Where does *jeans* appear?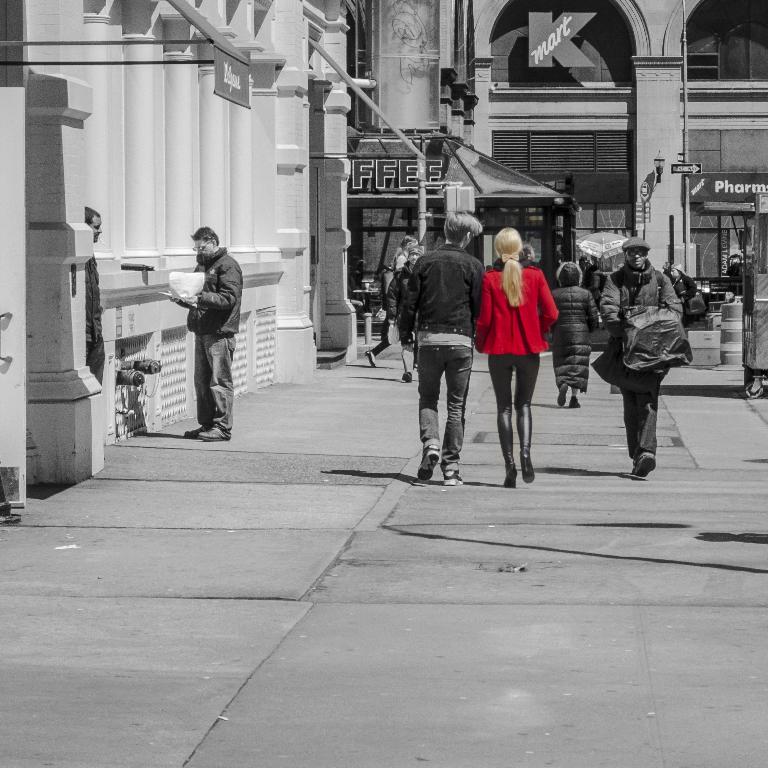
Appears at 193:334:239:441.
